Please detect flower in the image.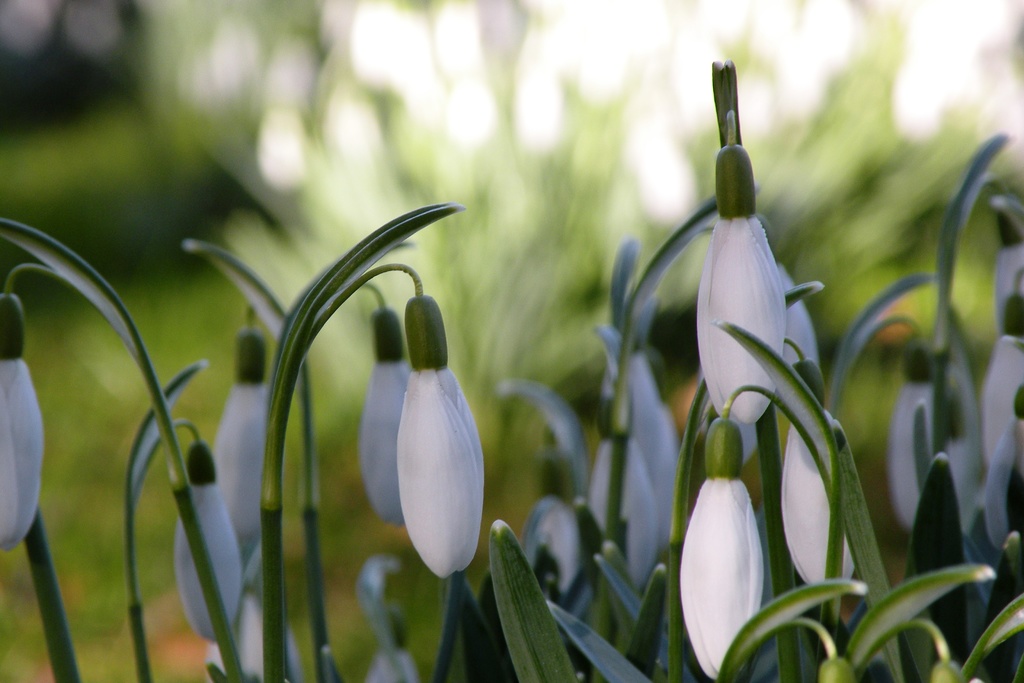
bbox=(367, 612, 428, 682).
